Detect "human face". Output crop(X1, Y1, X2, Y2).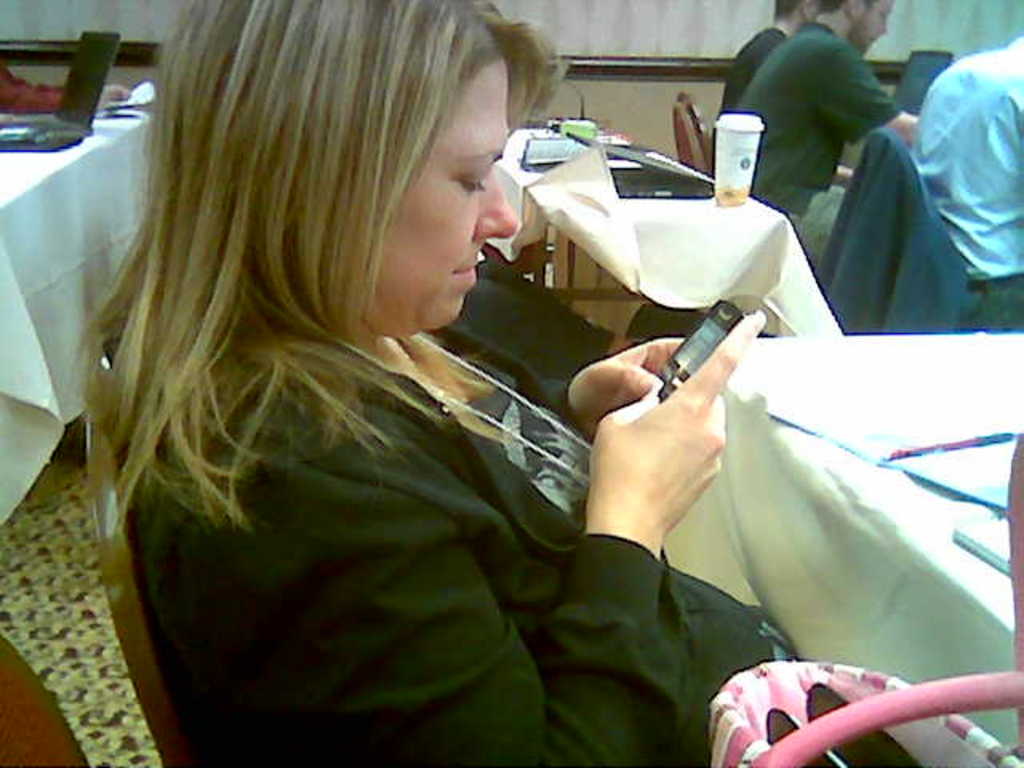
crop(360, 48, 523, 346).
